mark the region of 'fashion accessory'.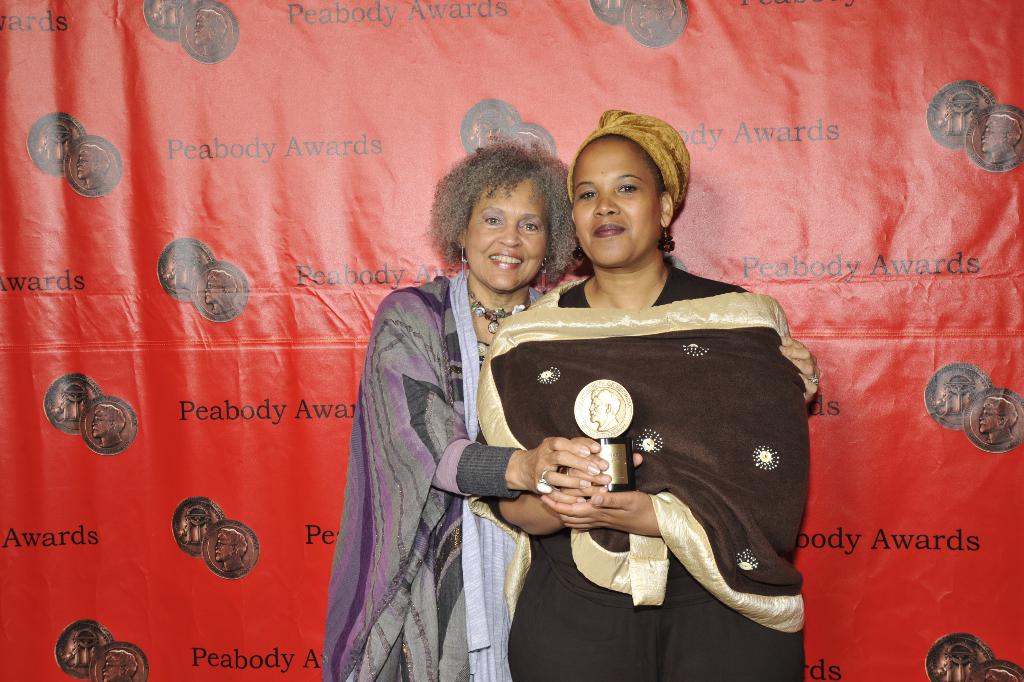
Region: 461/247/467/266.
